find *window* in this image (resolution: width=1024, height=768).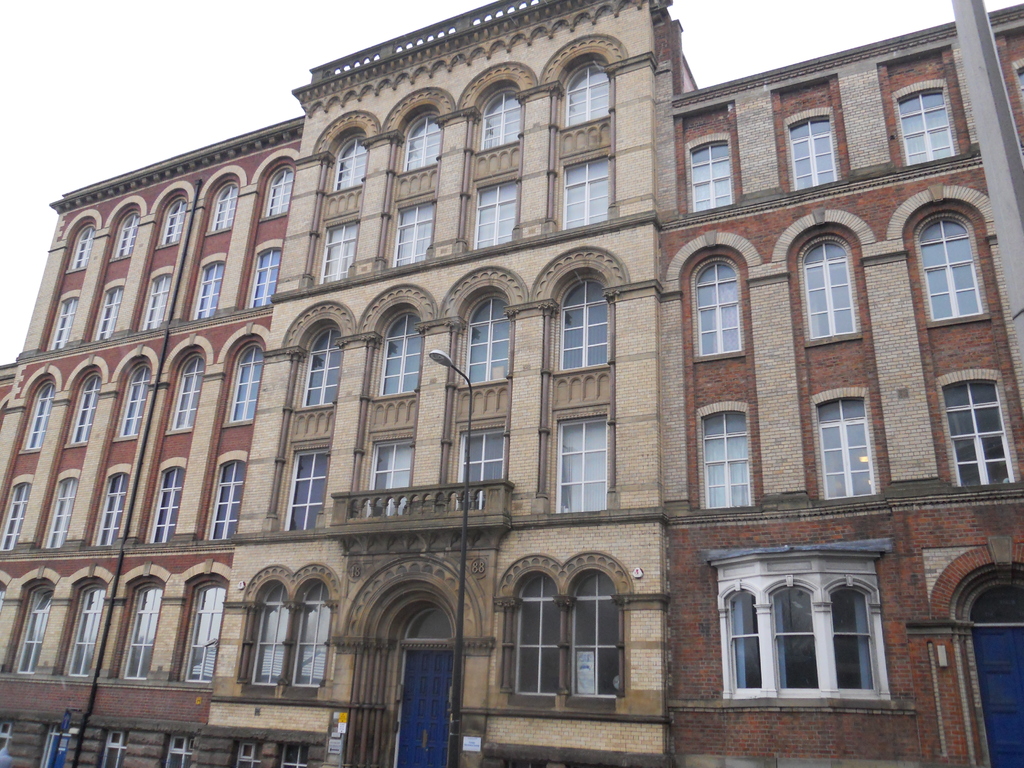
box(141, 454, 186, 545).
